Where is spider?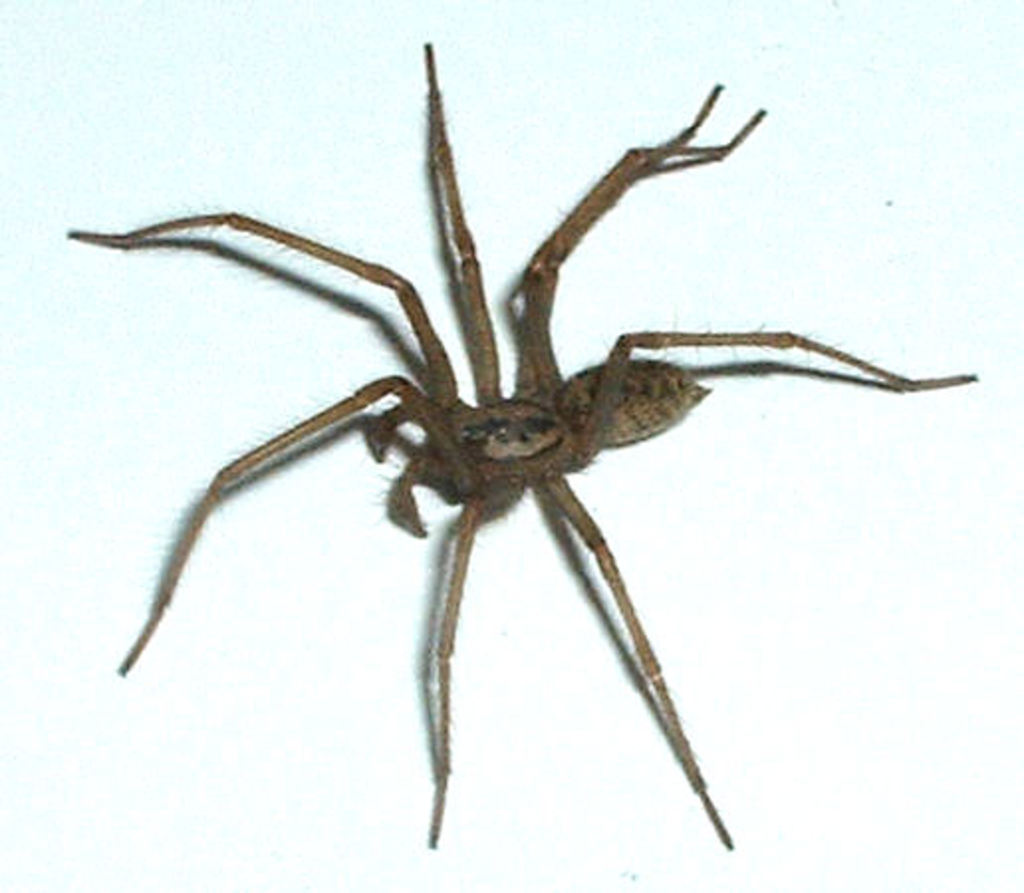
[x1=60, y1=32, x2=980, y2=857].
